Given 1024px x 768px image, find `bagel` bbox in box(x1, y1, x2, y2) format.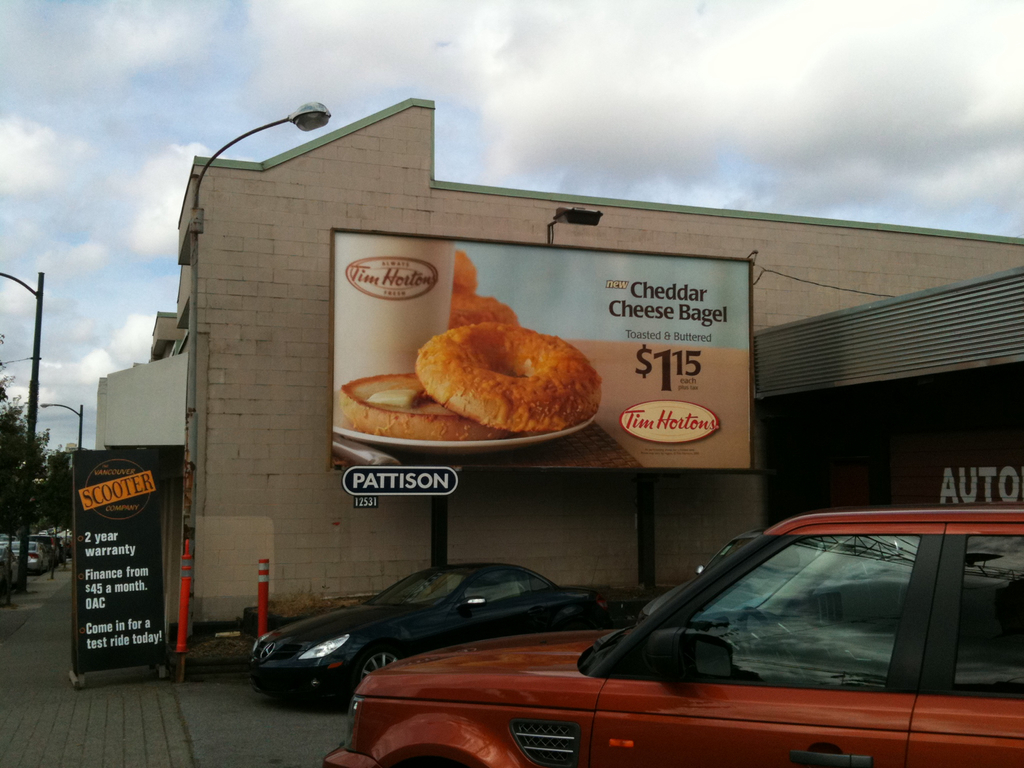
box(451, 253, 479, 294).
